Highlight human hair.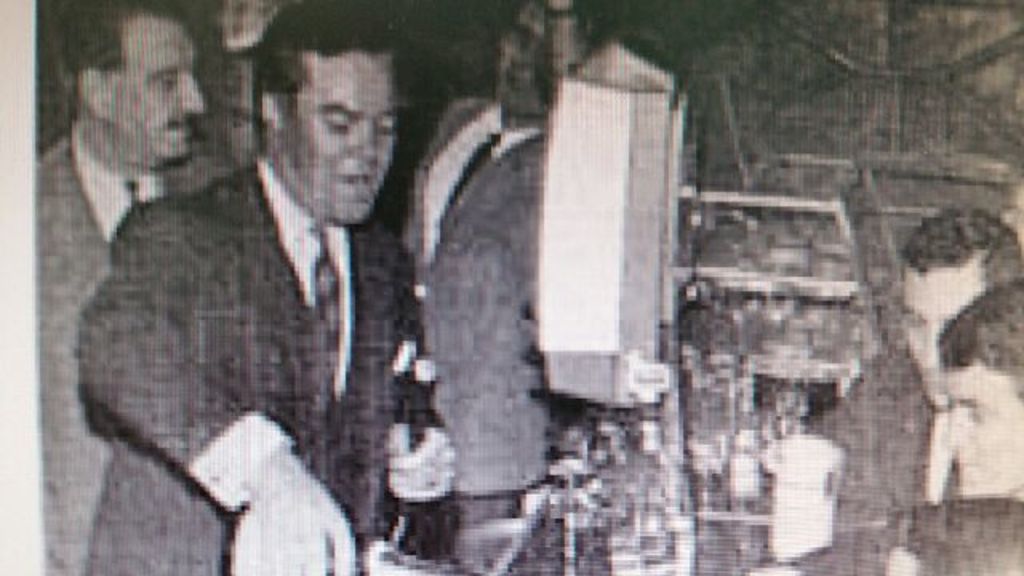
Highlighted region: BBox(245, 0, 398, 157).
